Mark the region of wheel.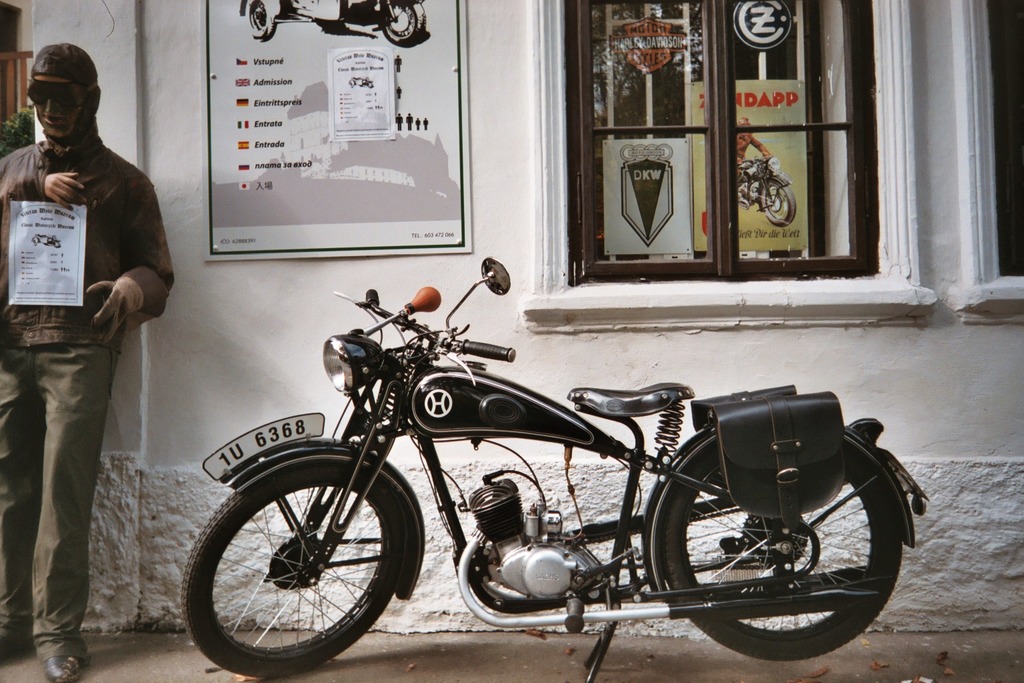
Region: <box>760,181,796,229</box>.
